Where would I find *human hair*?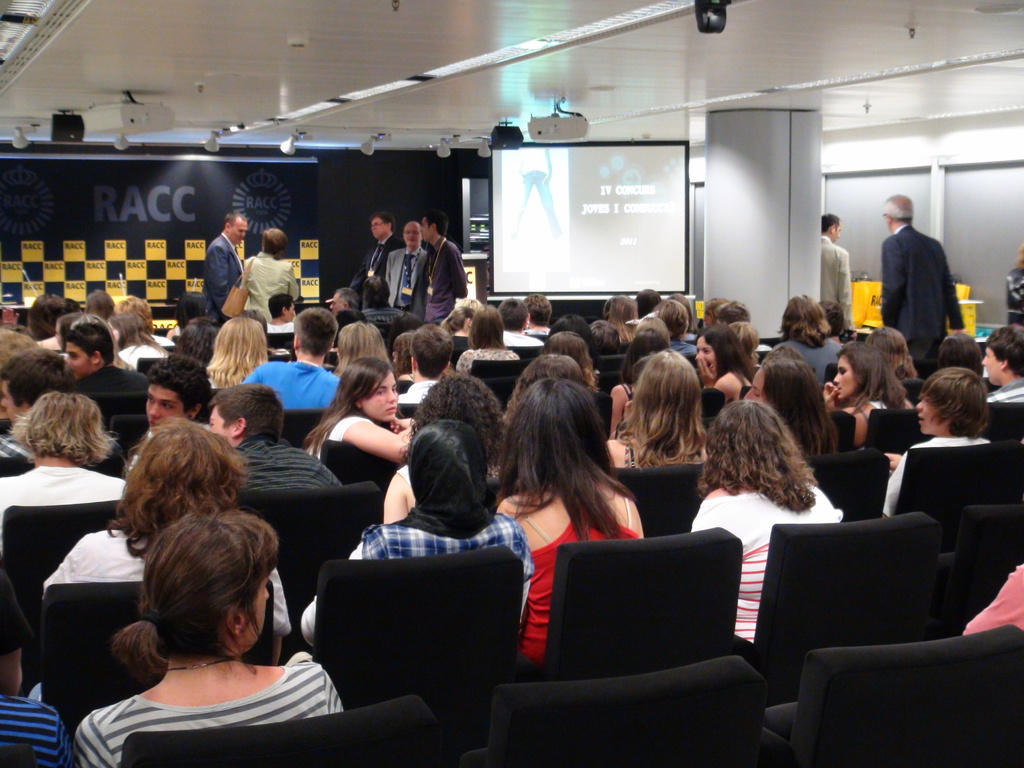
At select_region(882, 196, 915, 228).
